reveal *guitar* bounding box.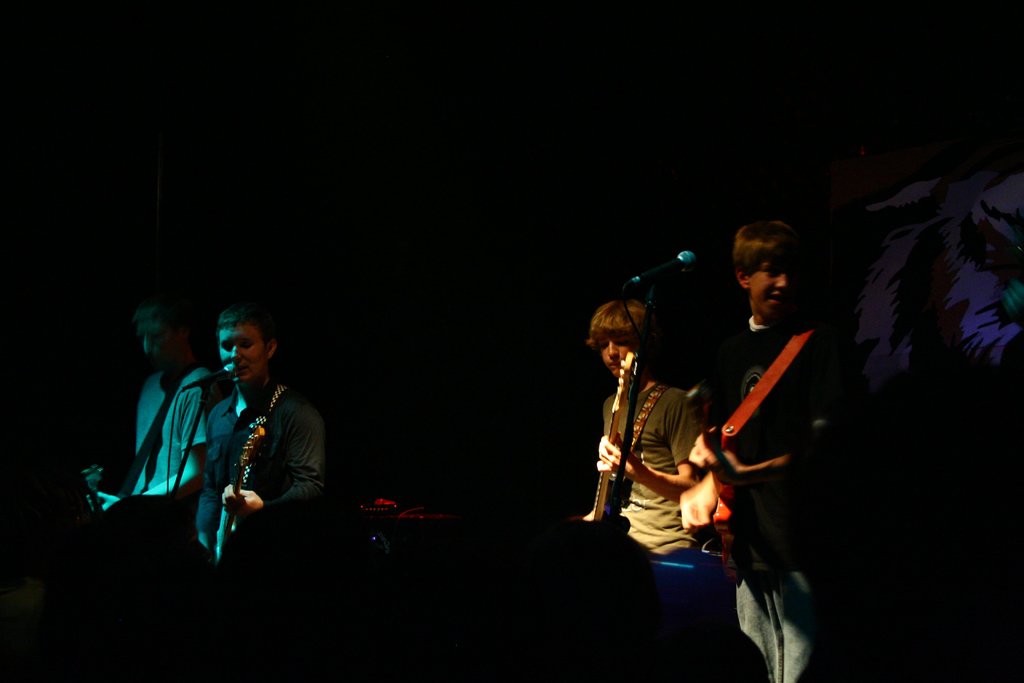
Revealed: (x1=77, y1=449, x2=116, y2=511).
